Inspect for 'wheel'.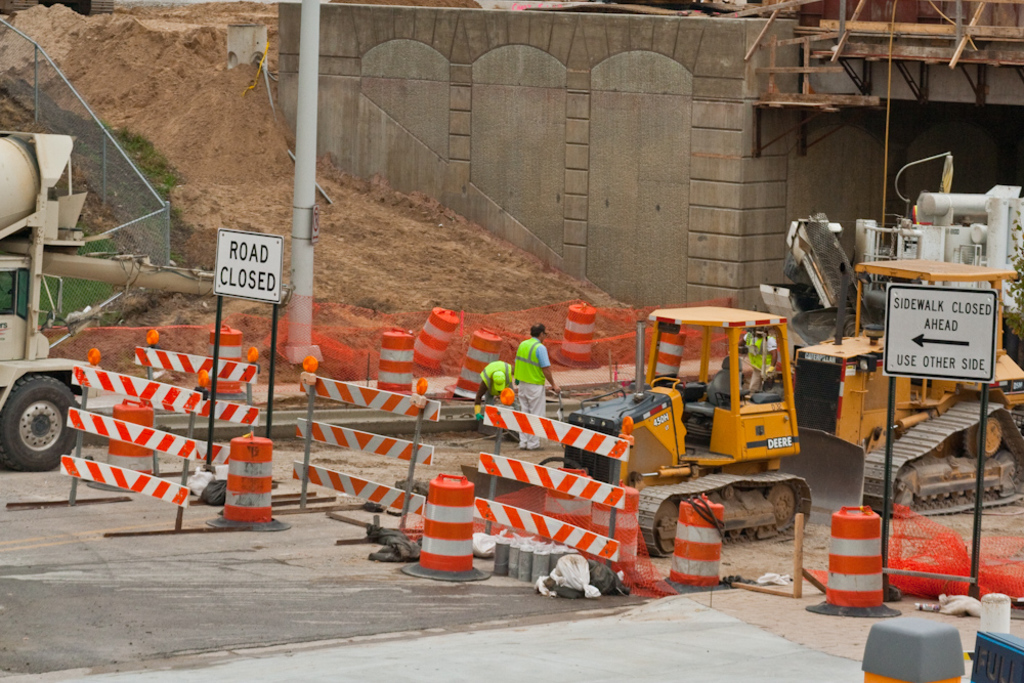
Inspection: <box>1,379,71,470</box>.
